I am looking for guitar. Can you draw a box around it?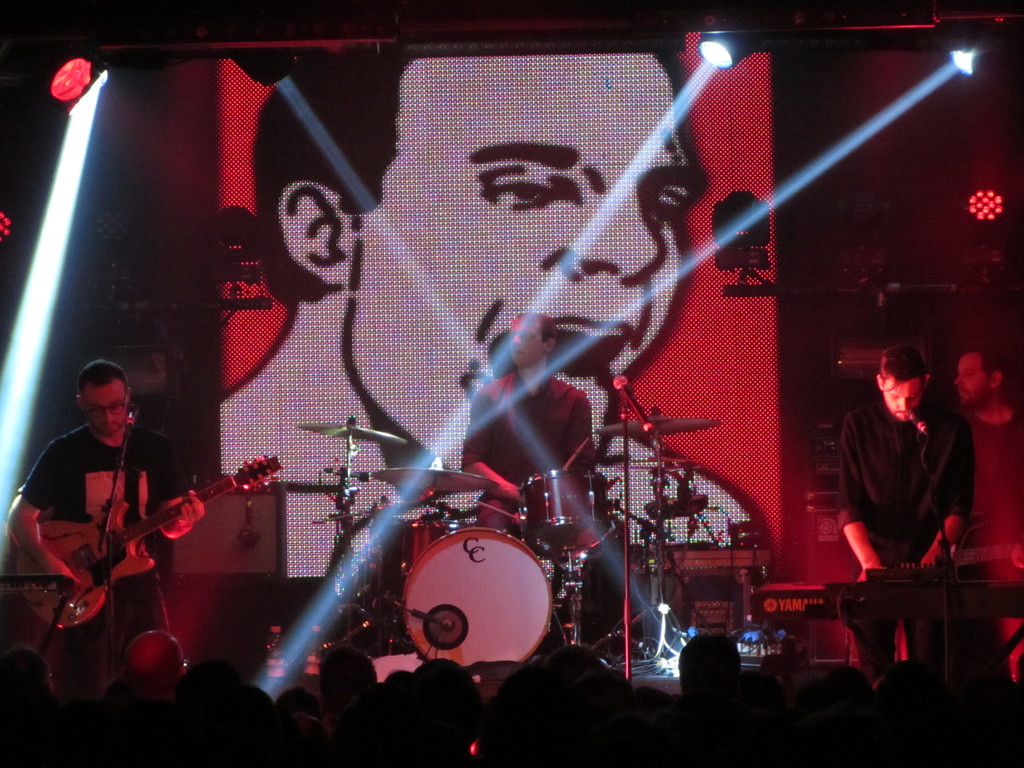
Sure, the bounding box is detection(18, 428, 271, 670).
